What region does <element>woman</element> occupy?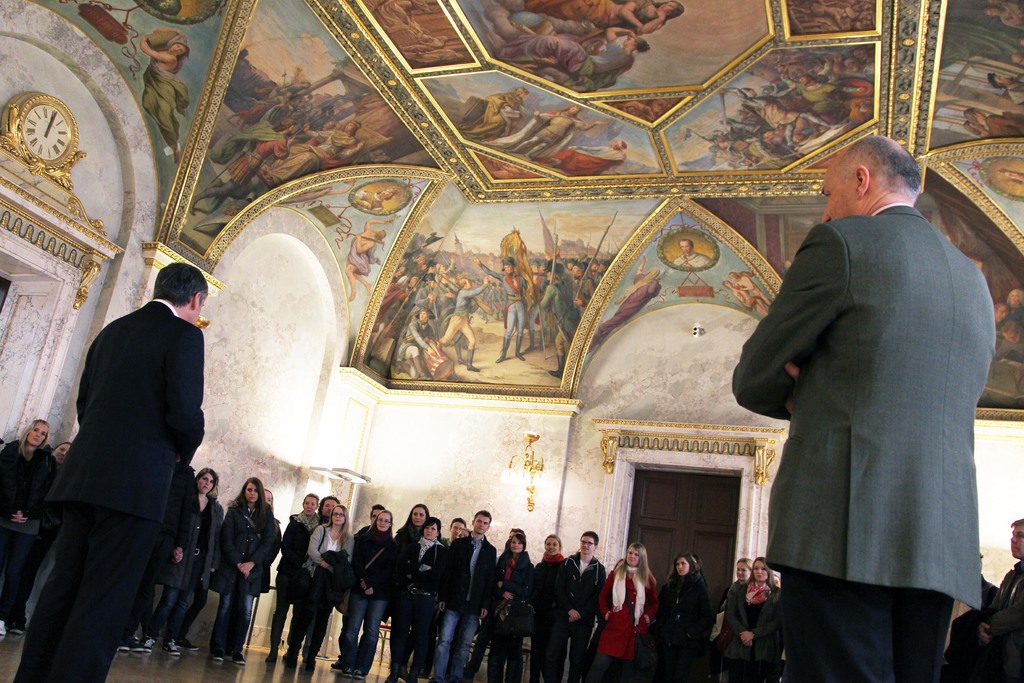
[0,421,52,635].
